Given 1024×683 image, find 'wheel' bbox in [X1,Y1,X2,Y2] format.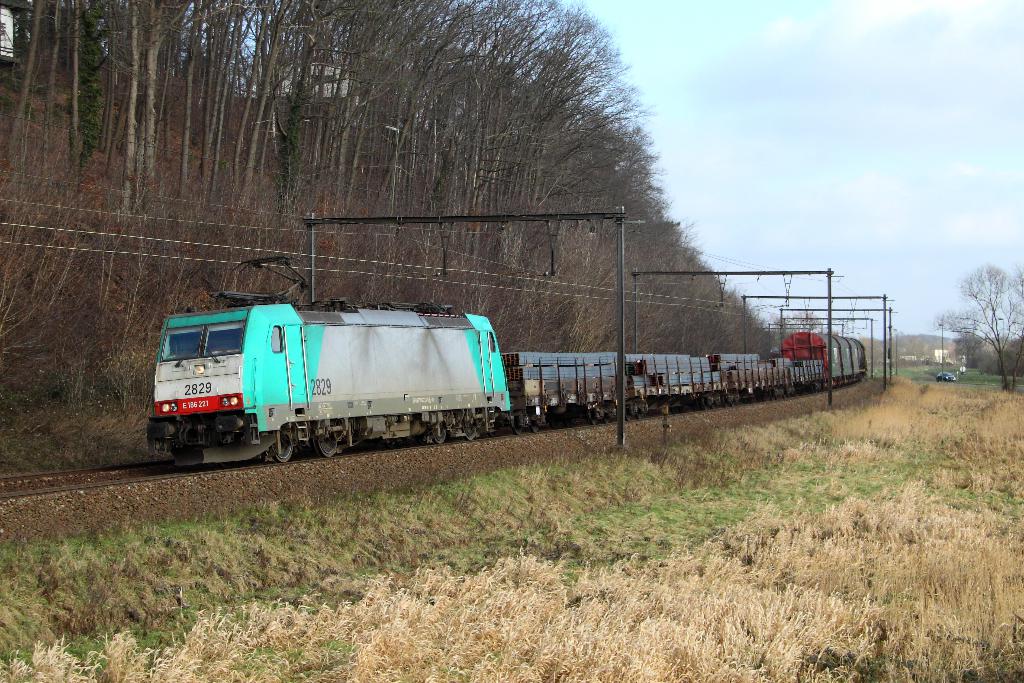
[269,441,293,462].
